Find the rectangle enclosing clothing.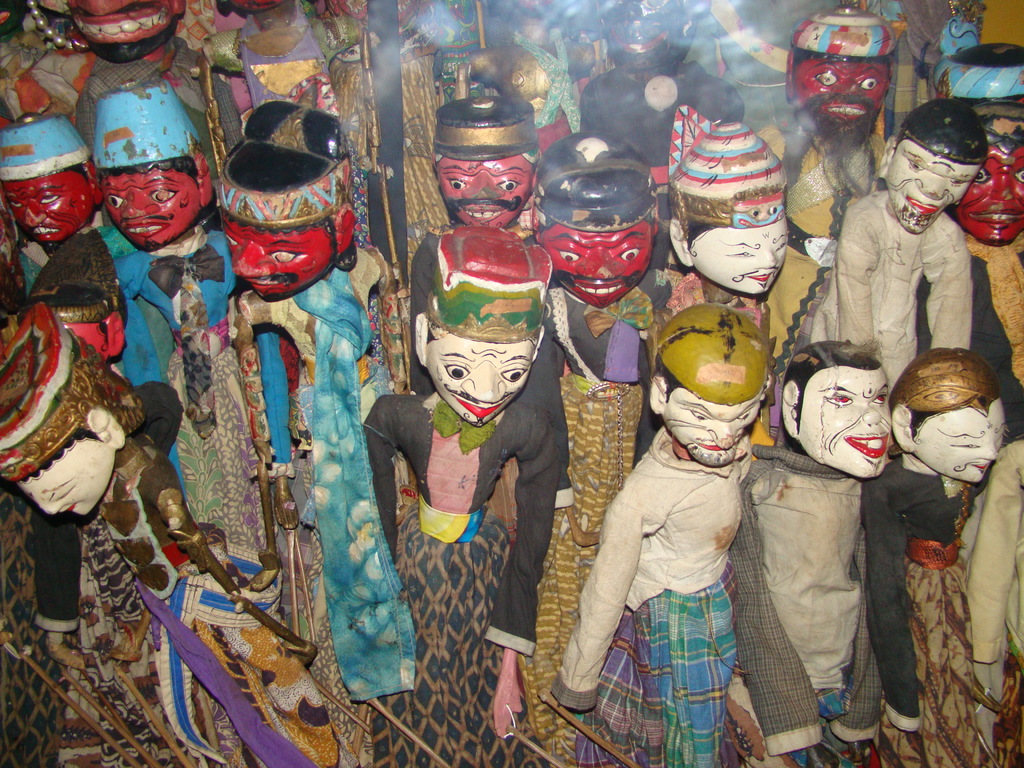
[left=805, top=189, right=975, bottom=404].
